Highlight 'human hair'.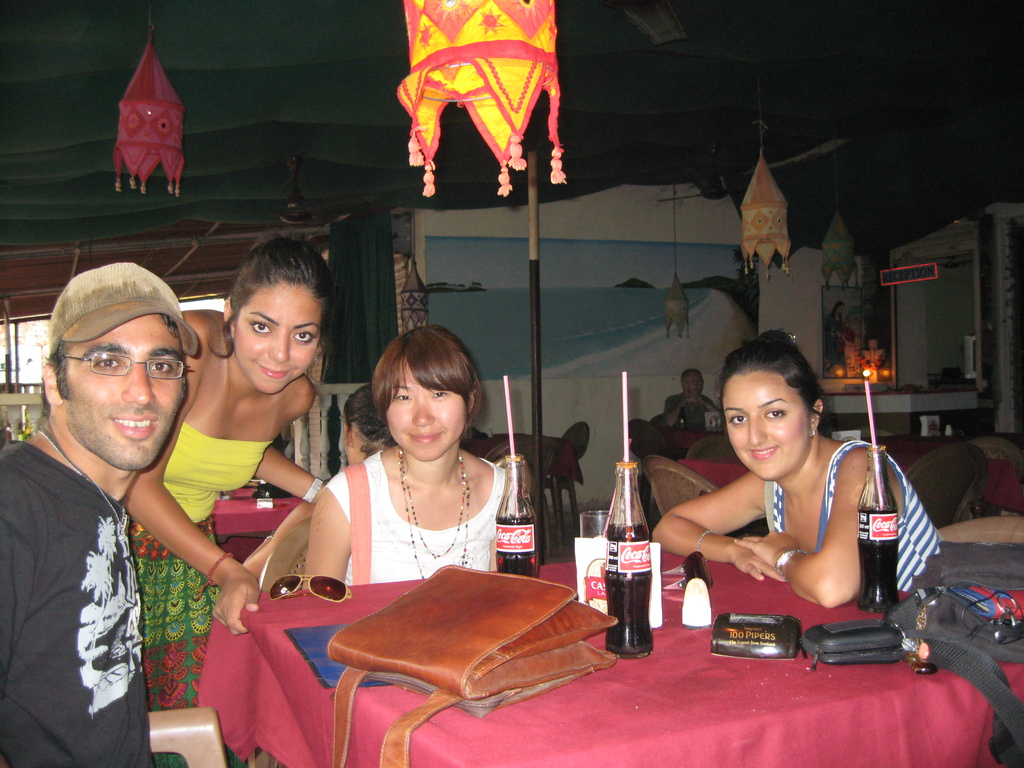
Highlighted region: pyautogui.locateOnScreen(44, 312, 188, 418).
